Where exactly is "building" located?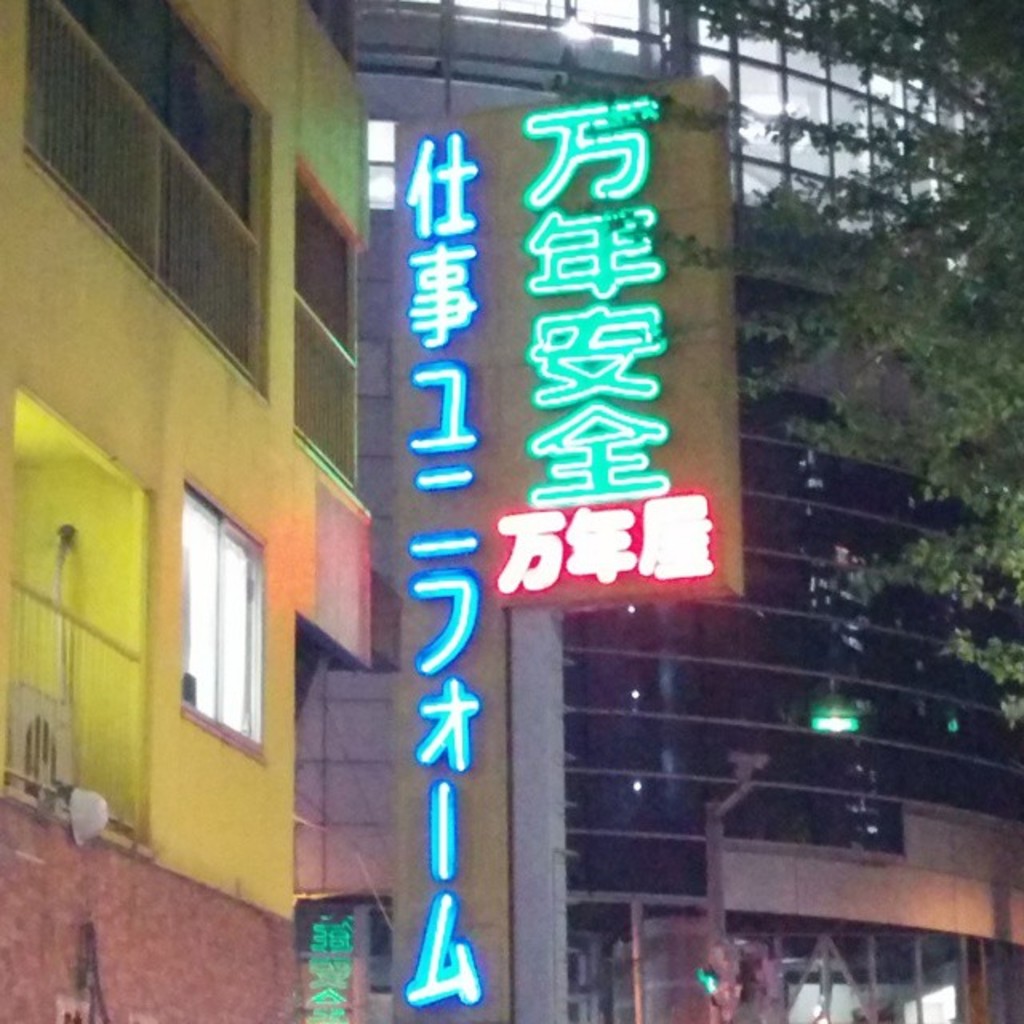
Its bounding box is (left=318, top=0, right=1022, bottom=1022).
